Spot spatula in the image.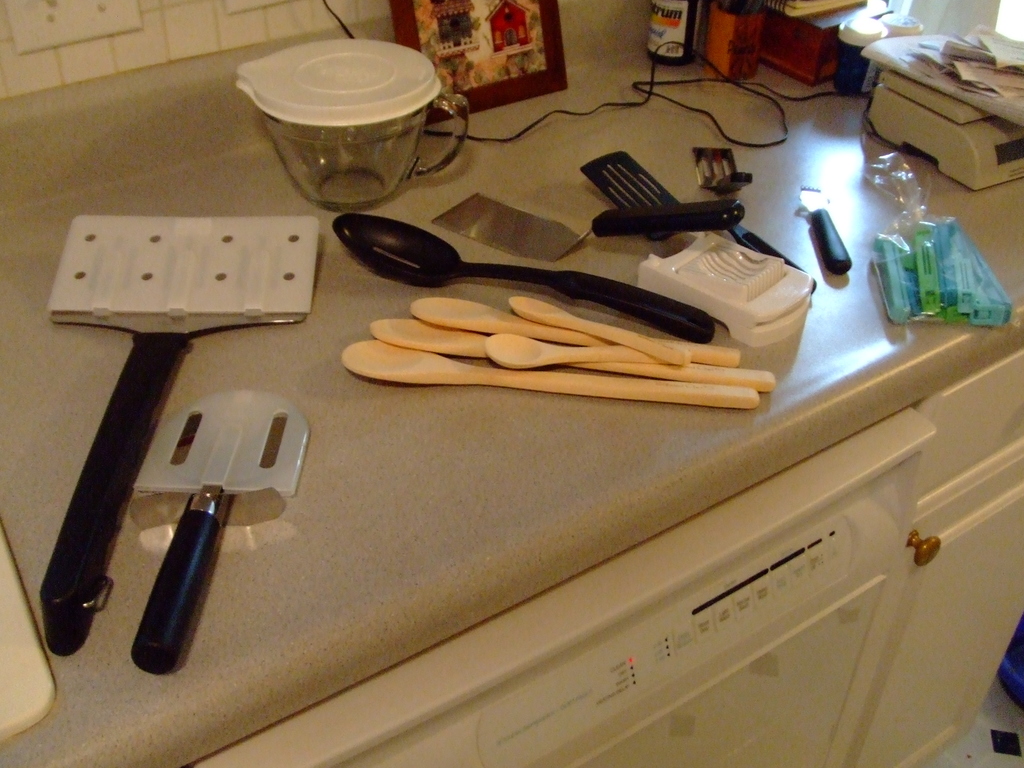
spatula found at region(431, 189, 746, 263).
